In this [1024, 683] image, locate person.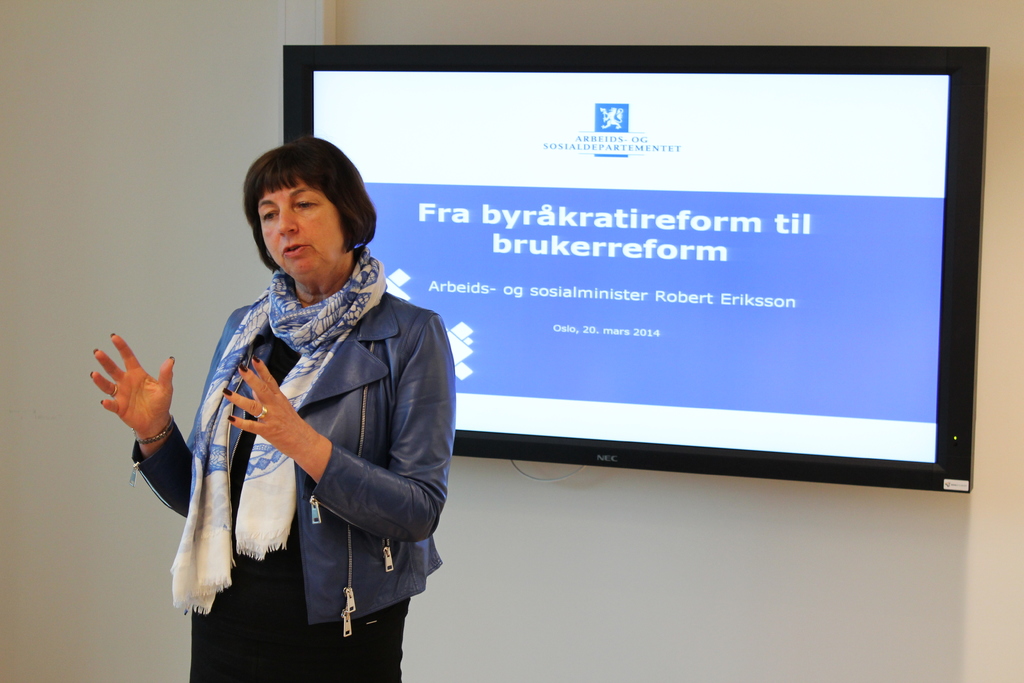
Bounding box: select_region(143, 122, 442, 674).
